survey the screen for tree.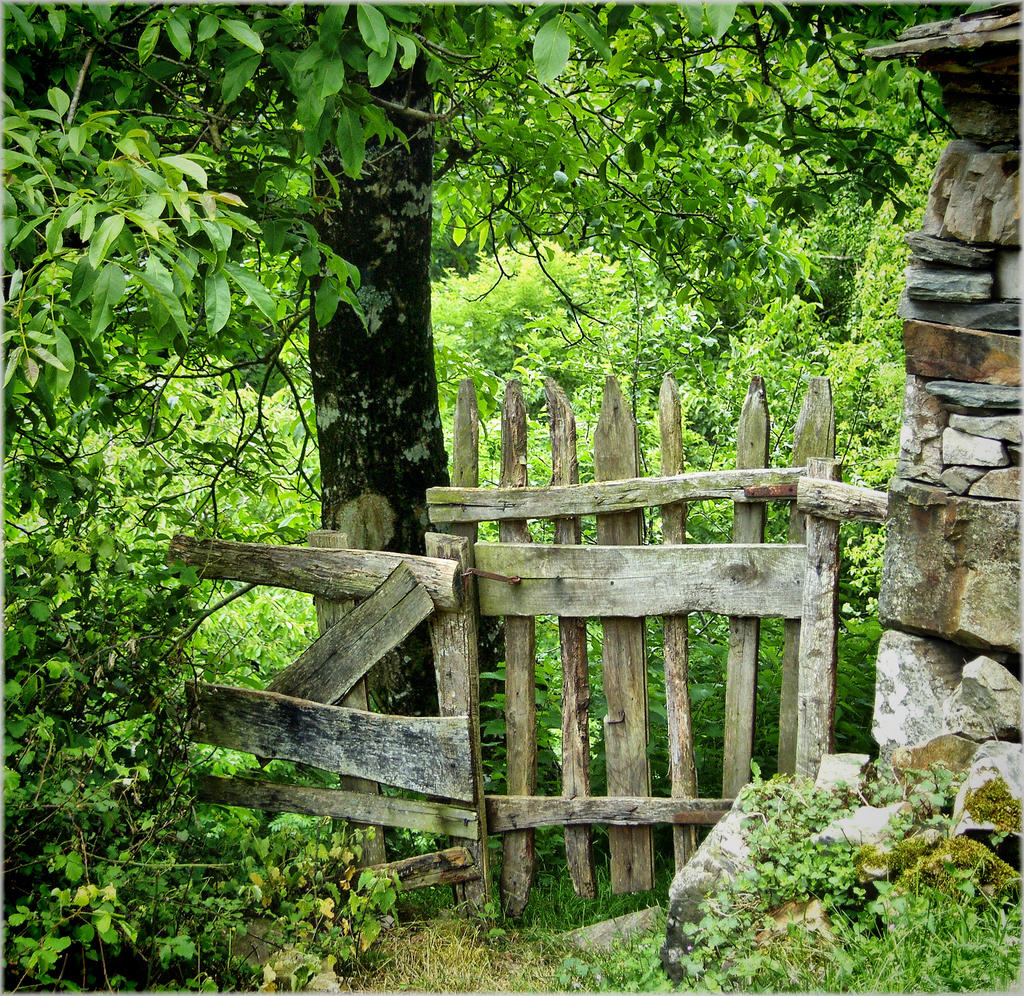
Survey found: [458,0,950,403].
